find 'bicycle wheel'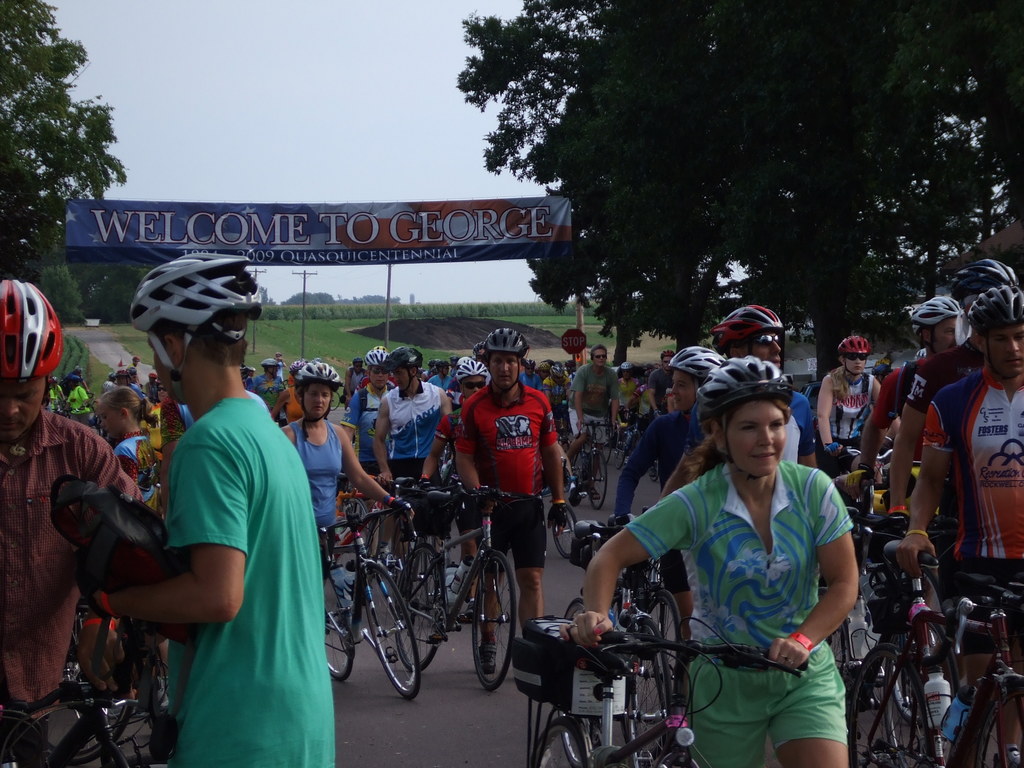
crop(639, 584, 687, 742)
